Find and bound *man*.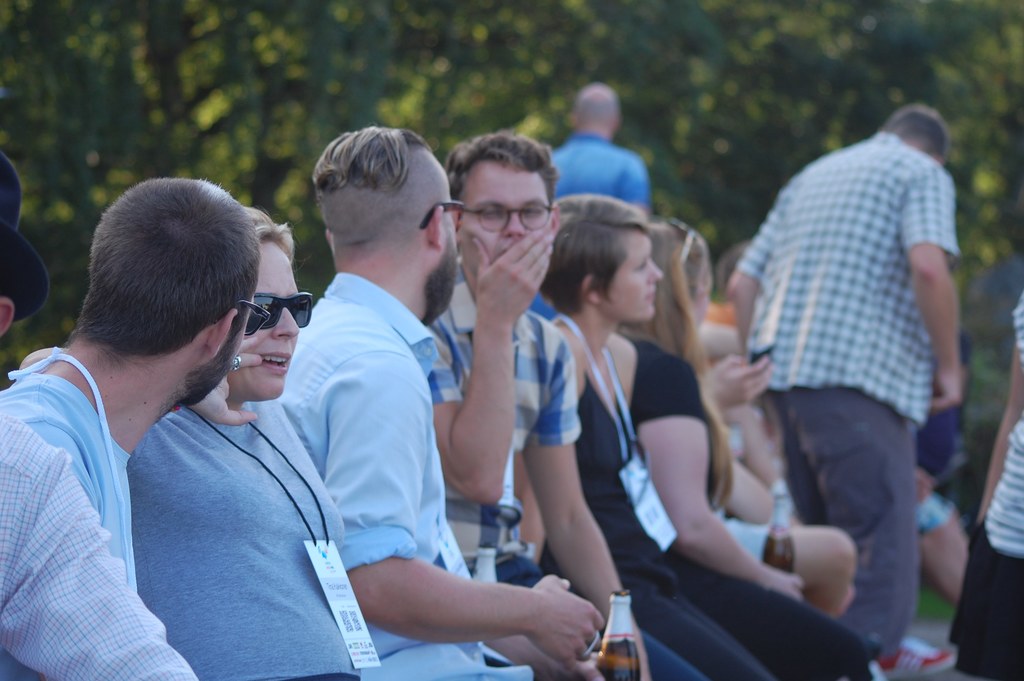
Bound: (left=0, top=177, right=259, bottom=680).
